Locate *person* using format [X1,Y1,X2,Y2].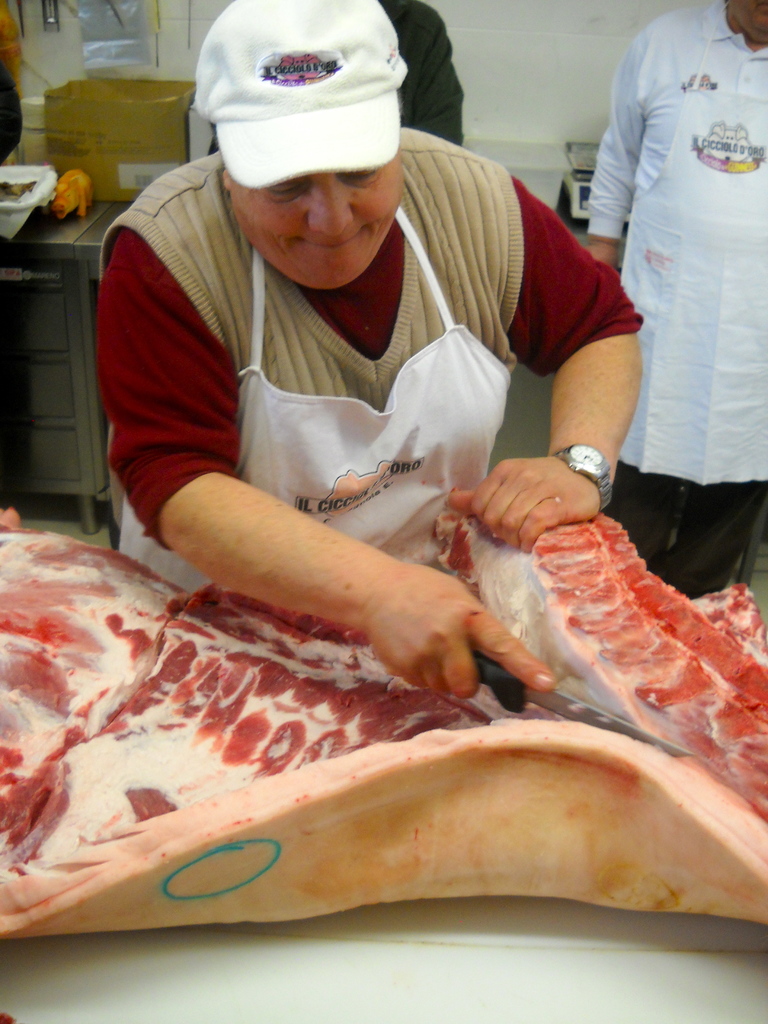
[96,4,651,694].
